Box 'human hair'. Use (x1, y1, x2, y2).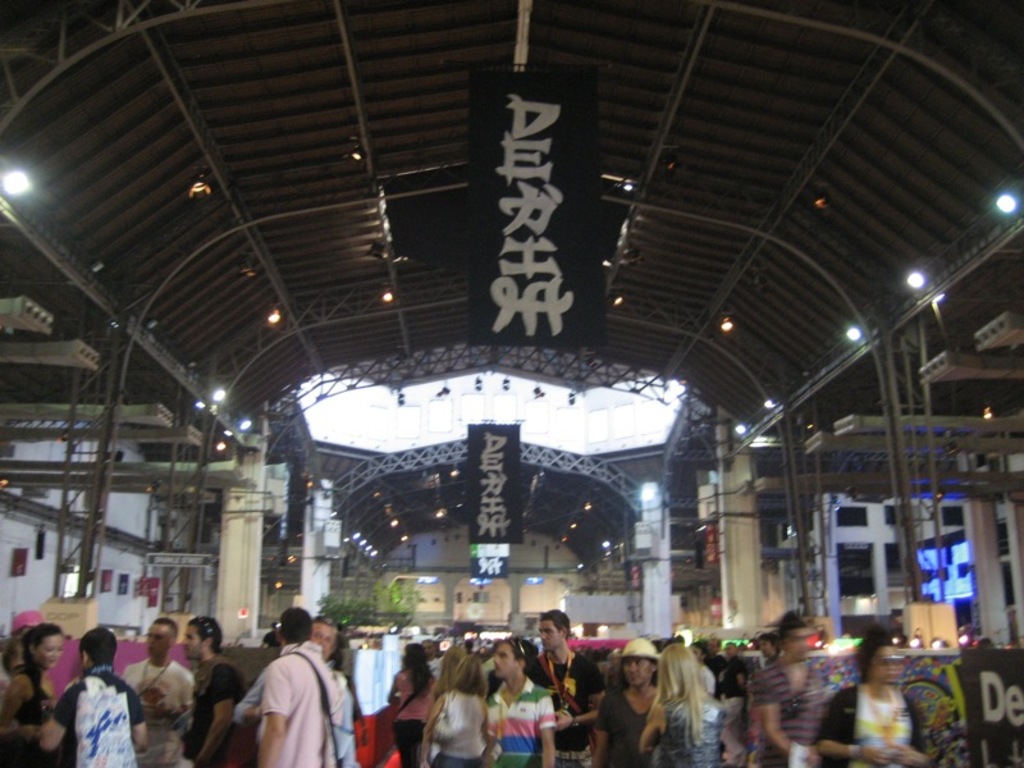
(641, 645, 705, 751).
